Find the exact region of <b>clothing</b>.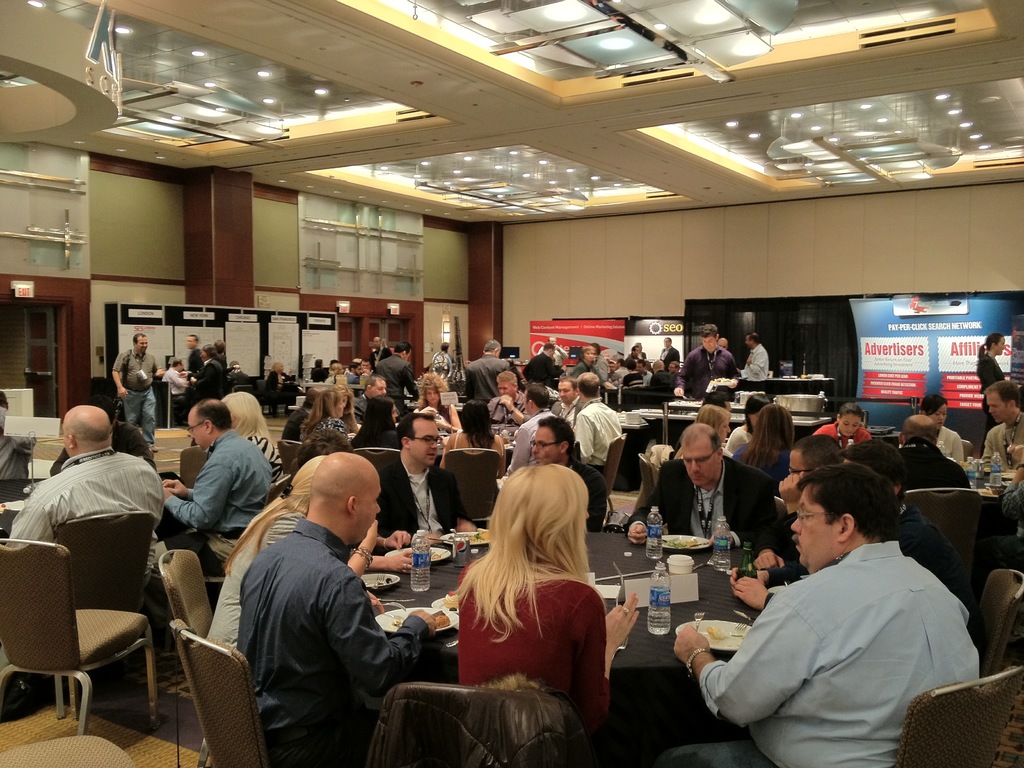
Exact region: bbox(369, 348, 418, 421).
